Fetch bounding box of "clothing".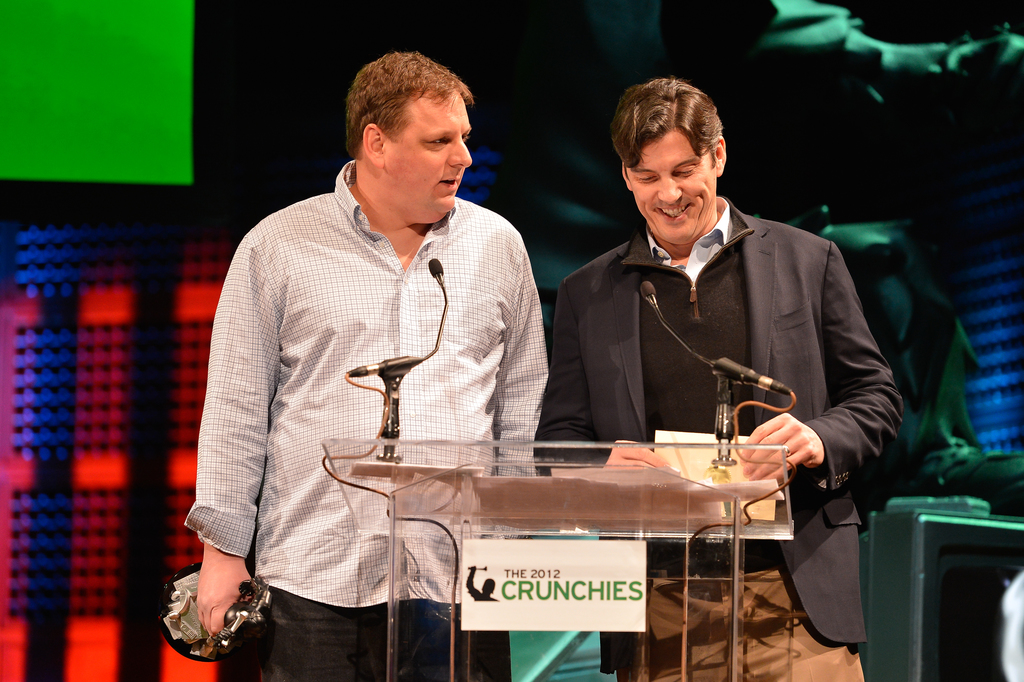
Bbox: crop(191, 122, 557, 645).
